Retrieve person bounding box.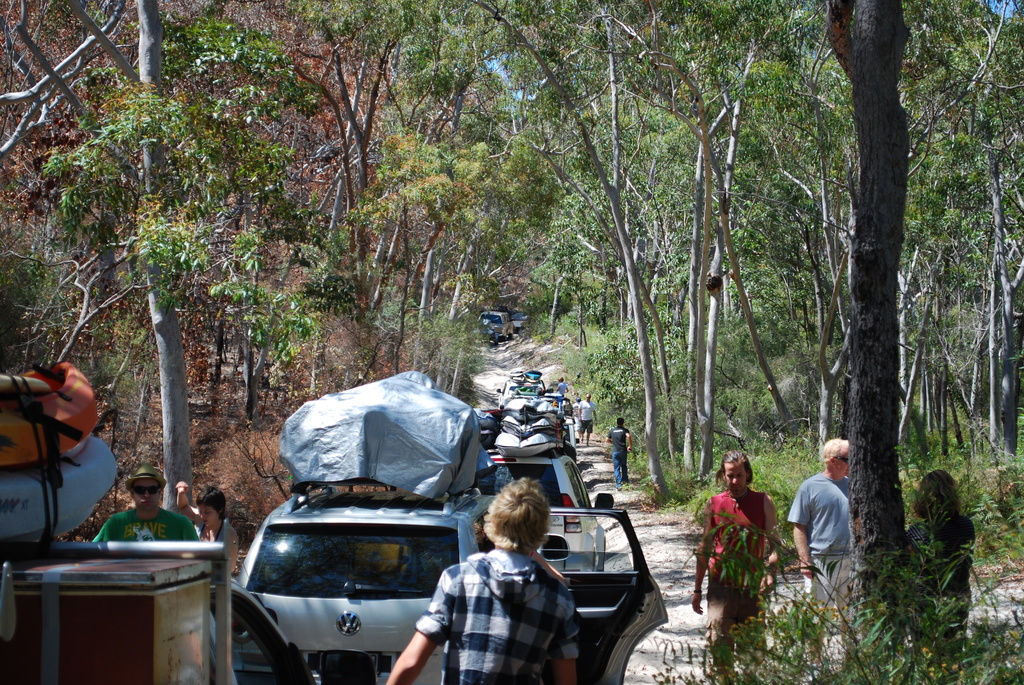
Bounding box: region(384, 477, 579, 684).
